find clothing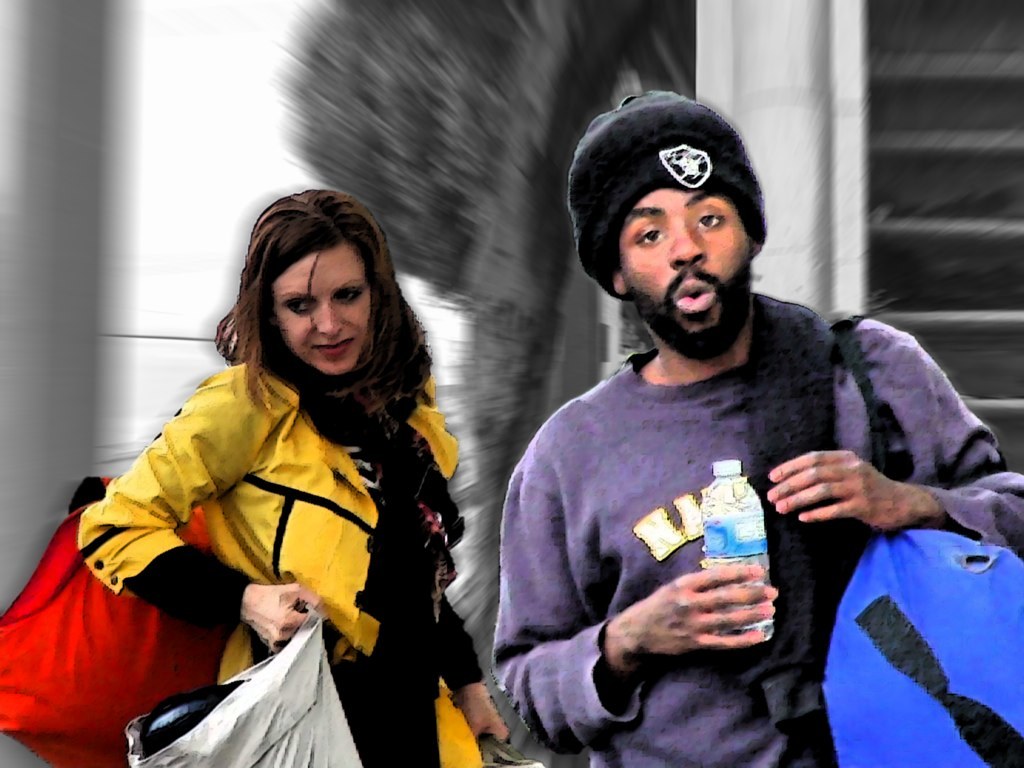
BBox(490, 316, 1023, 767)
